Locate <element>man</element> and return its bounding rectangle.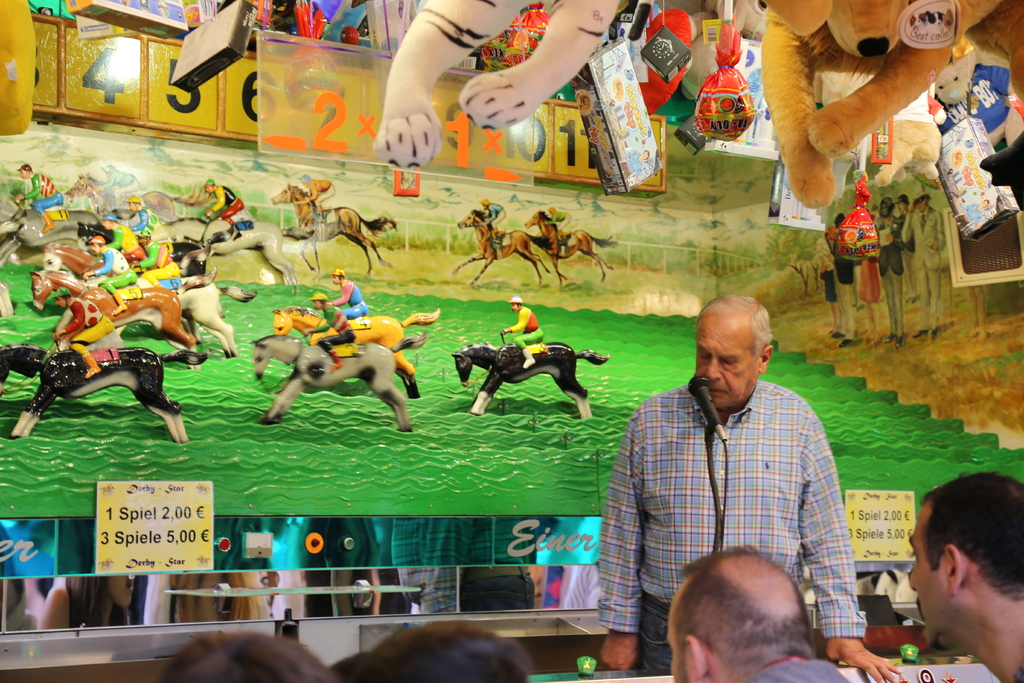
left=669, top=545, right=854, bottom=682.
